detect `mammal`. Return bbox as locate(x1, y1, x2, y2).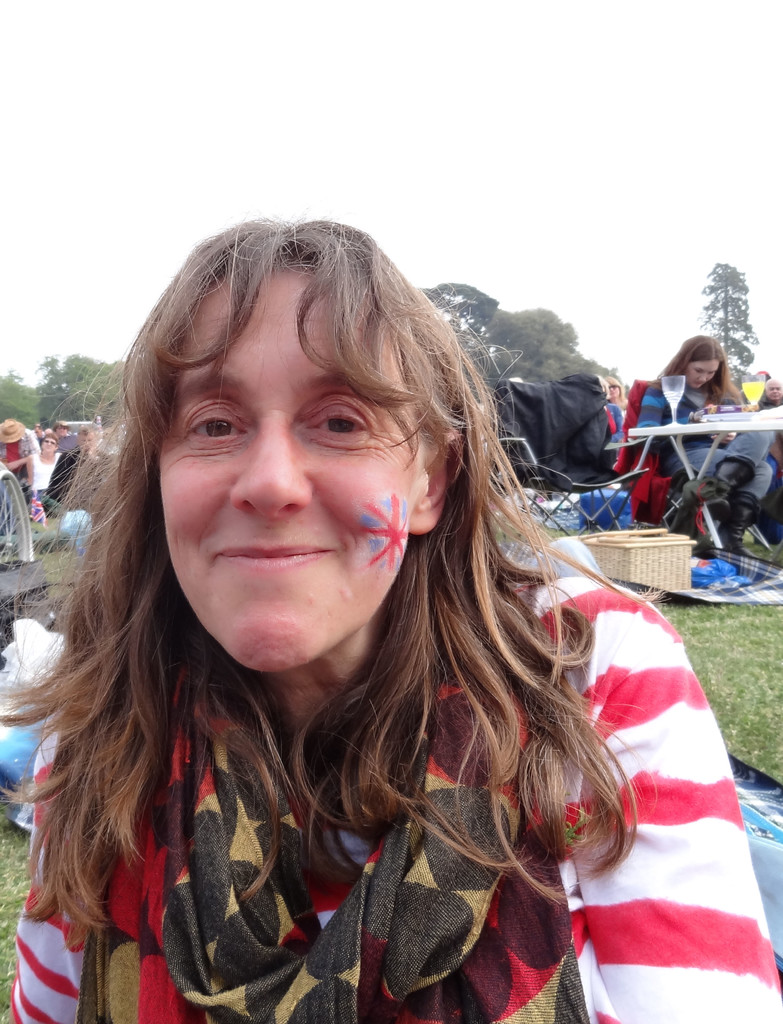
locate(633, 333, 775, 552).
